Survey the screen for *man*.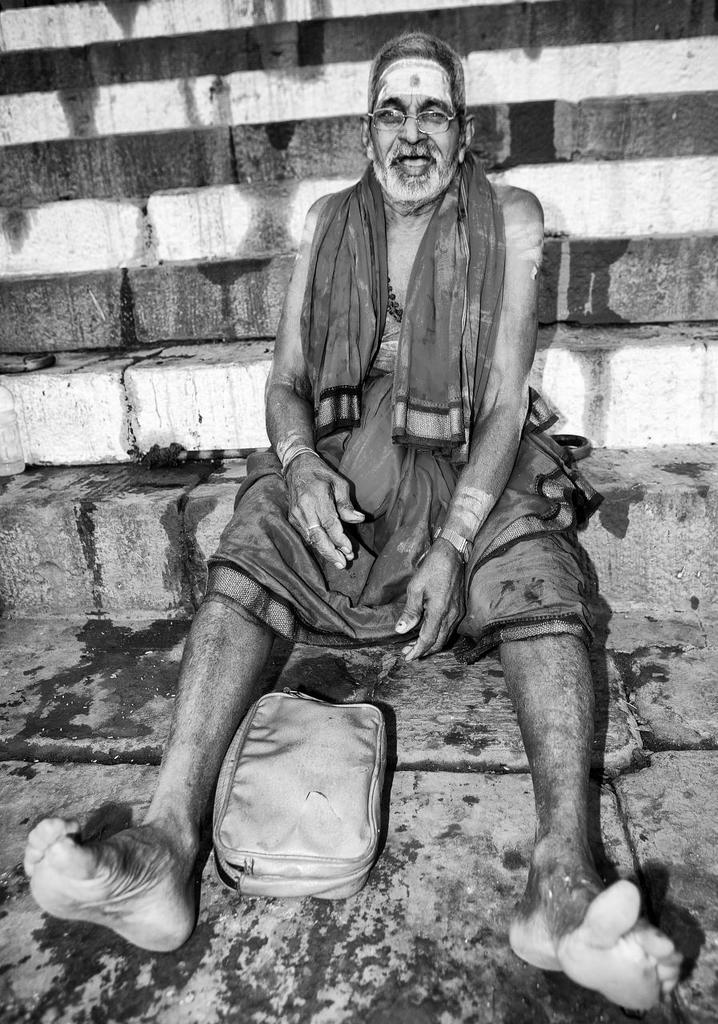
Survey found: pyautogui.locateOnScreen(90, 90, 650, 910).
